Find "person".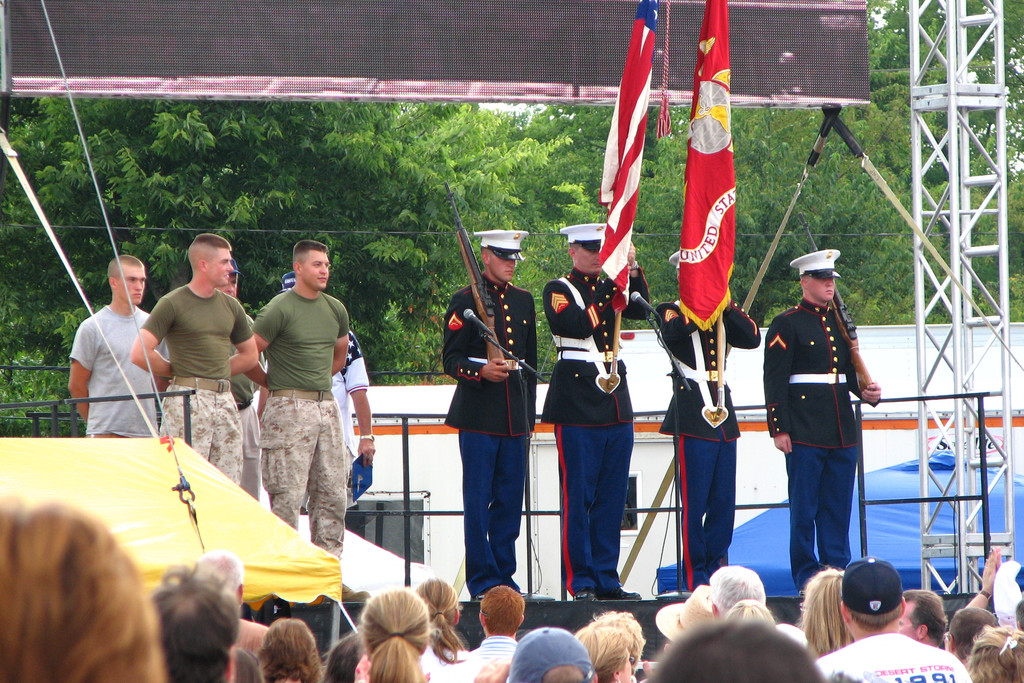
[439,231,543,605].
